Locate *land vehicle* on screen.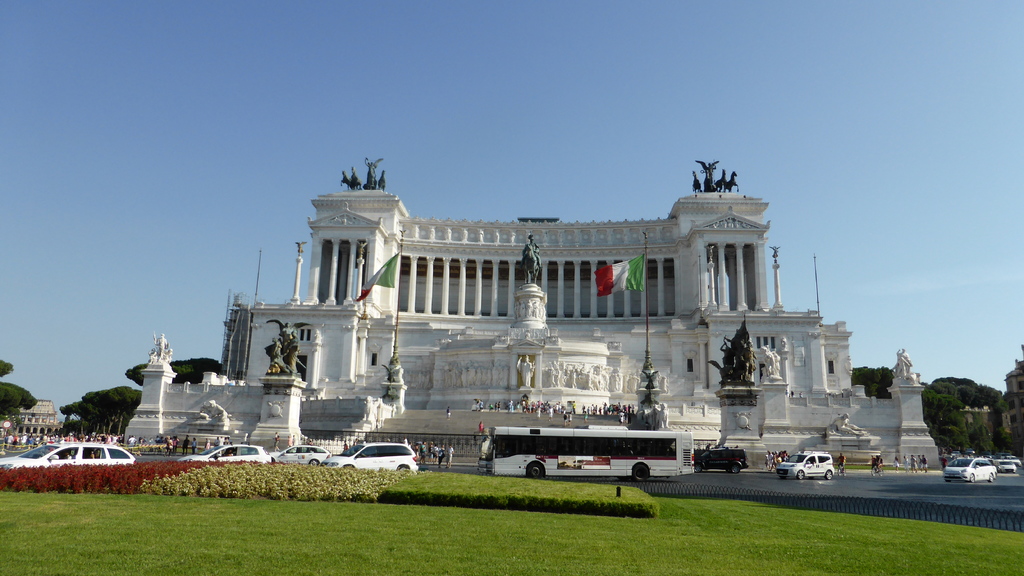
On screen at <bbox>777, 451, 837, 482</bbox>.
